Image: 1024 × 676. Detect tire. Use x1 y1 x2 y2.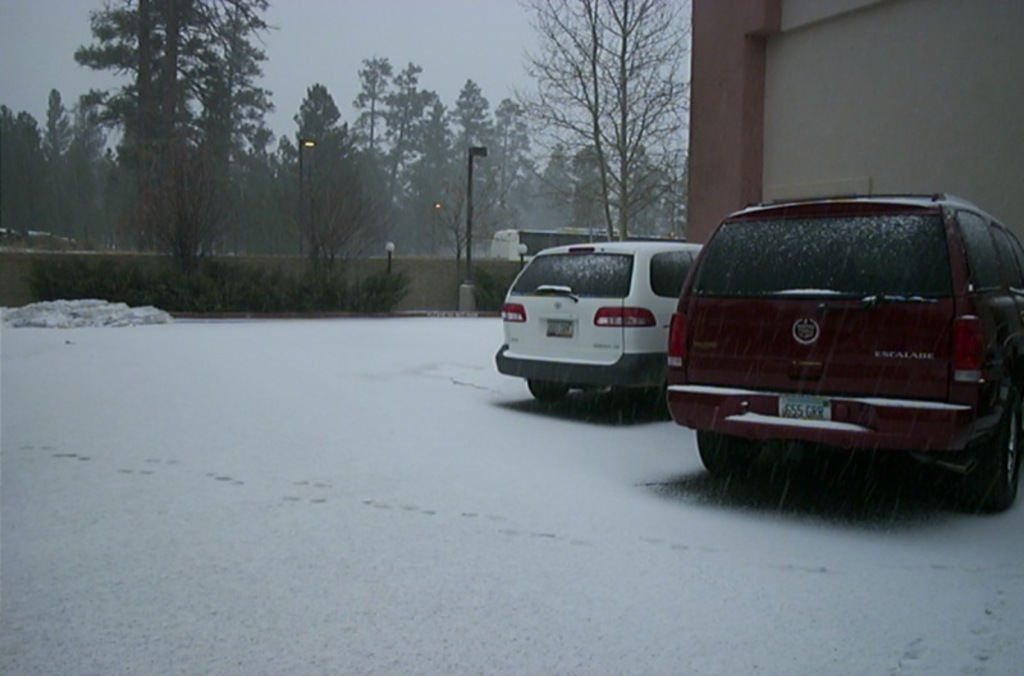
692 430 763 487.
